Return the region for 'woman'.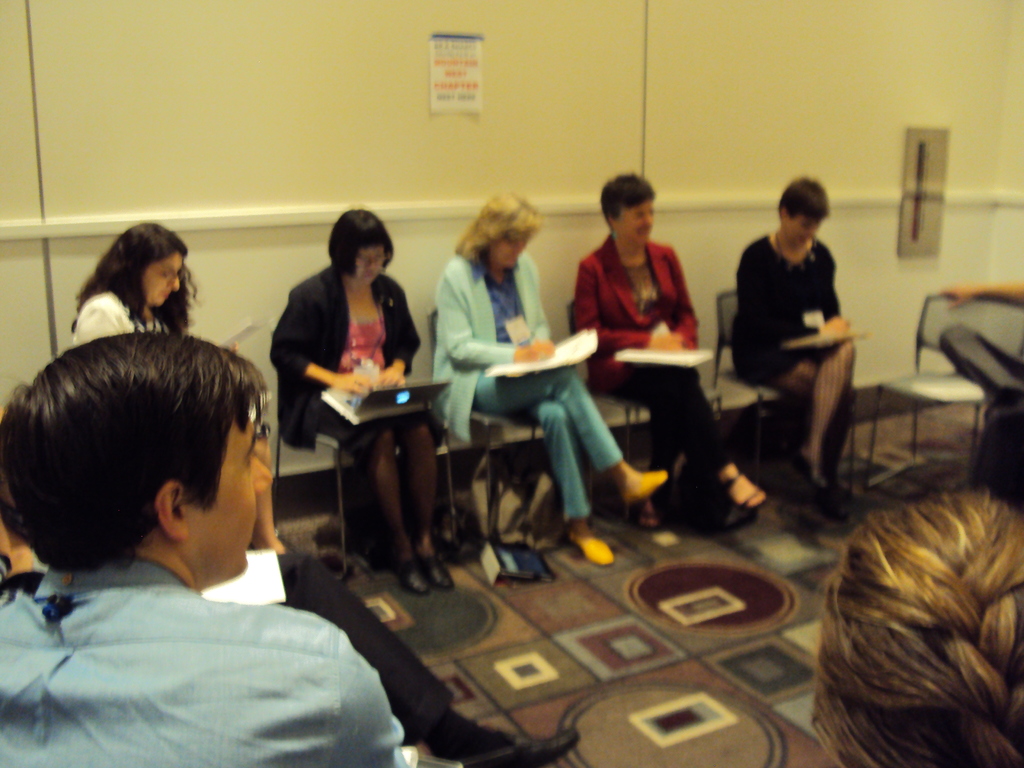
[260, 218, 436, 578].
